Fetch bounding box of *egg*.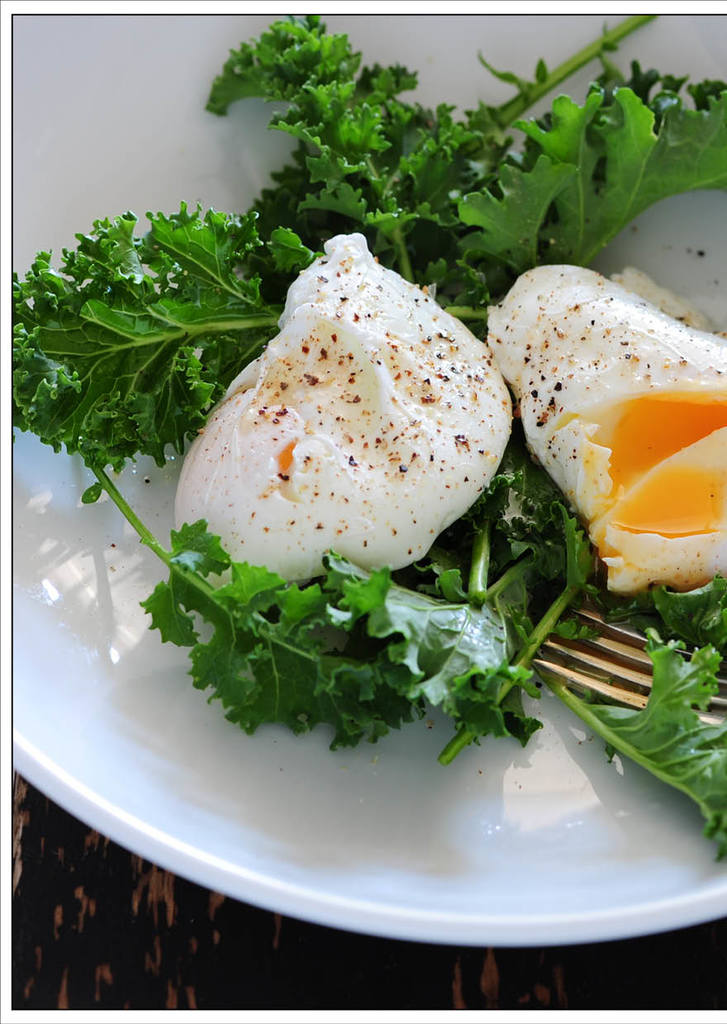
Bbox: detection(173, 224, 522, 603).
